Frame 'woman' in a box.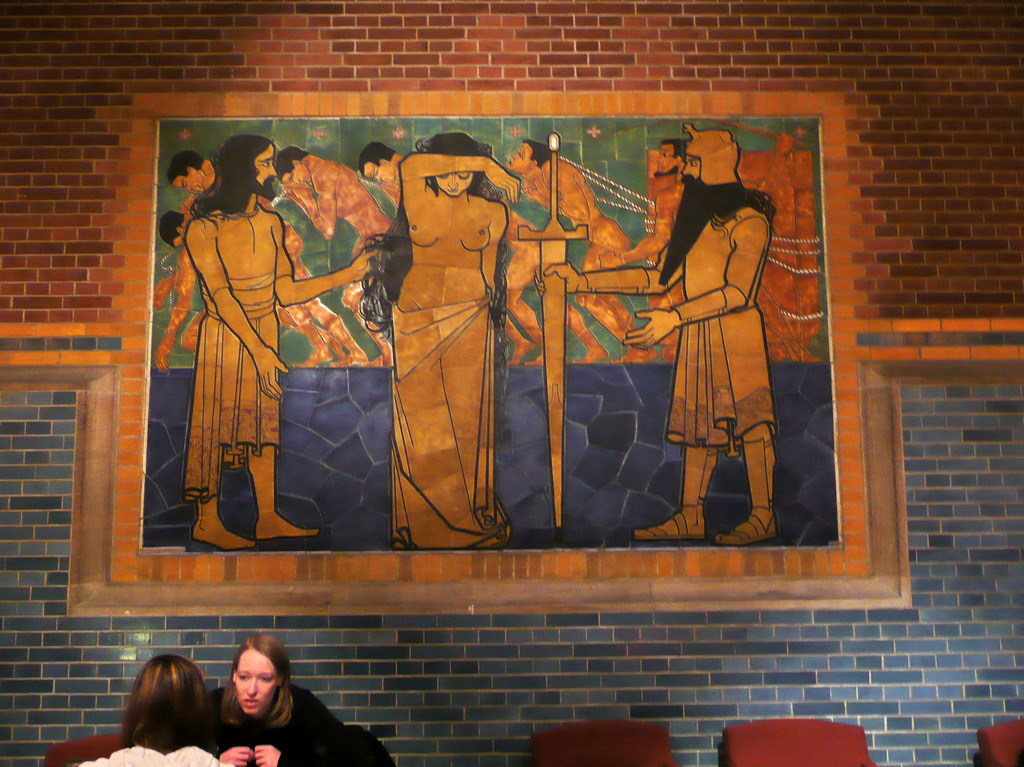
bbox=[103, 641, 224, 766].
